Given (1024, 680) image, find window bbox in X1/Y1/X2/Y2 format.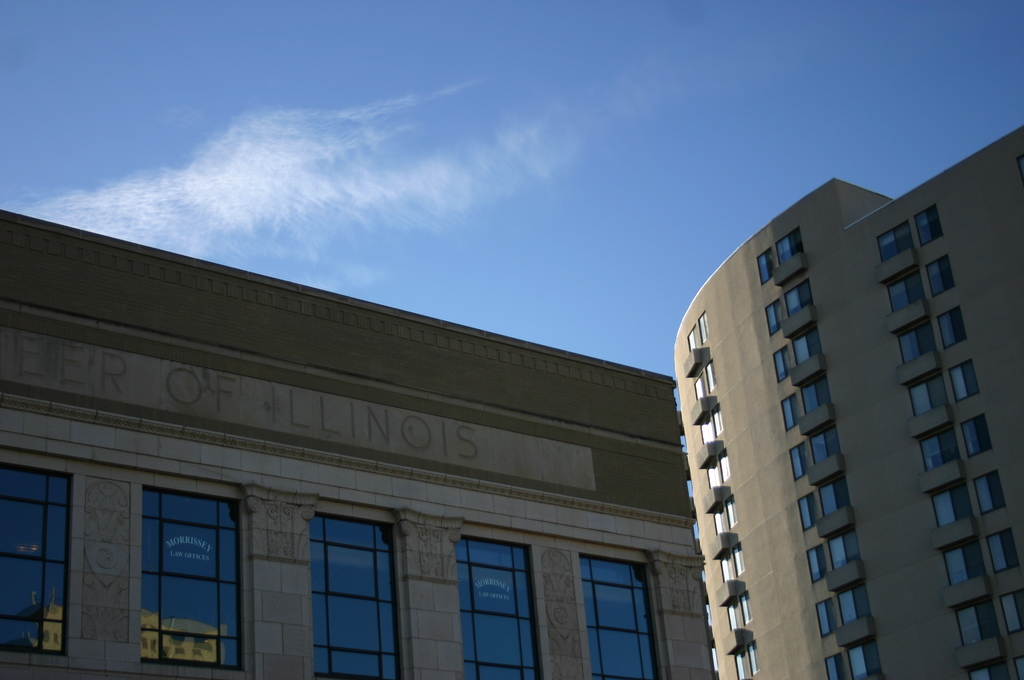
127/485/243/673.
